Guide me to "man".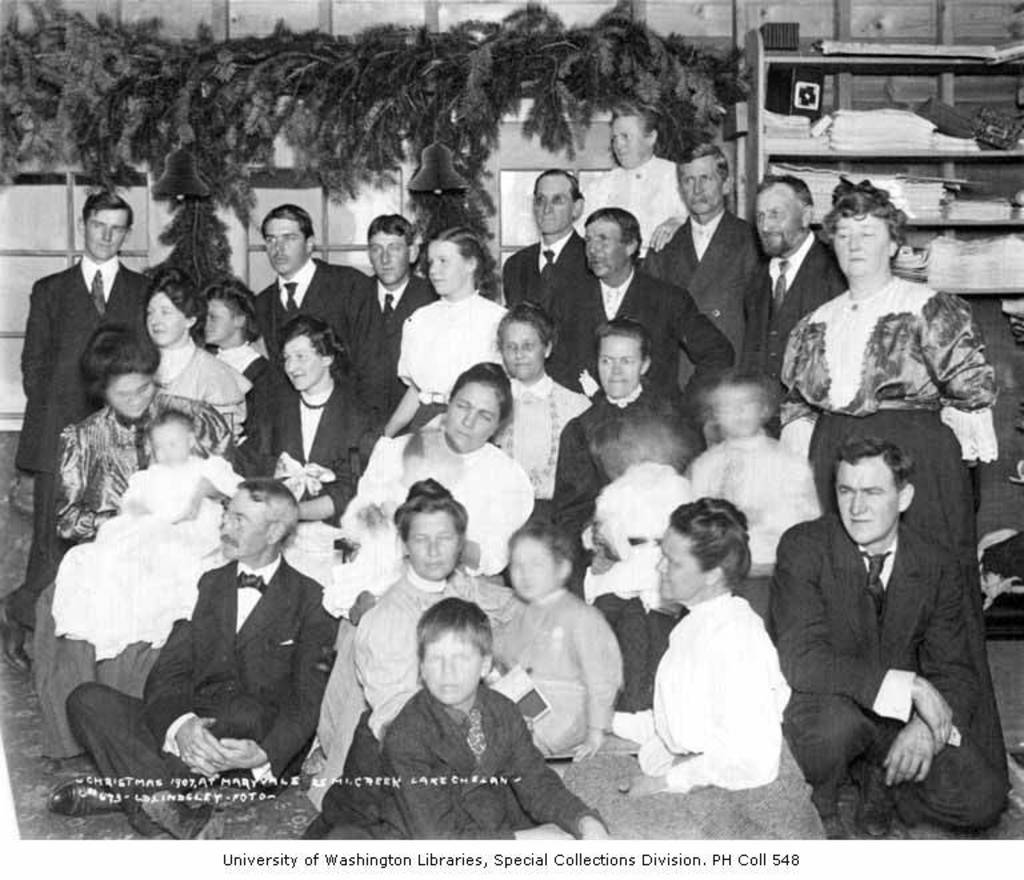
Guidance: (left=0, top=197, right=148, bottom=669).
